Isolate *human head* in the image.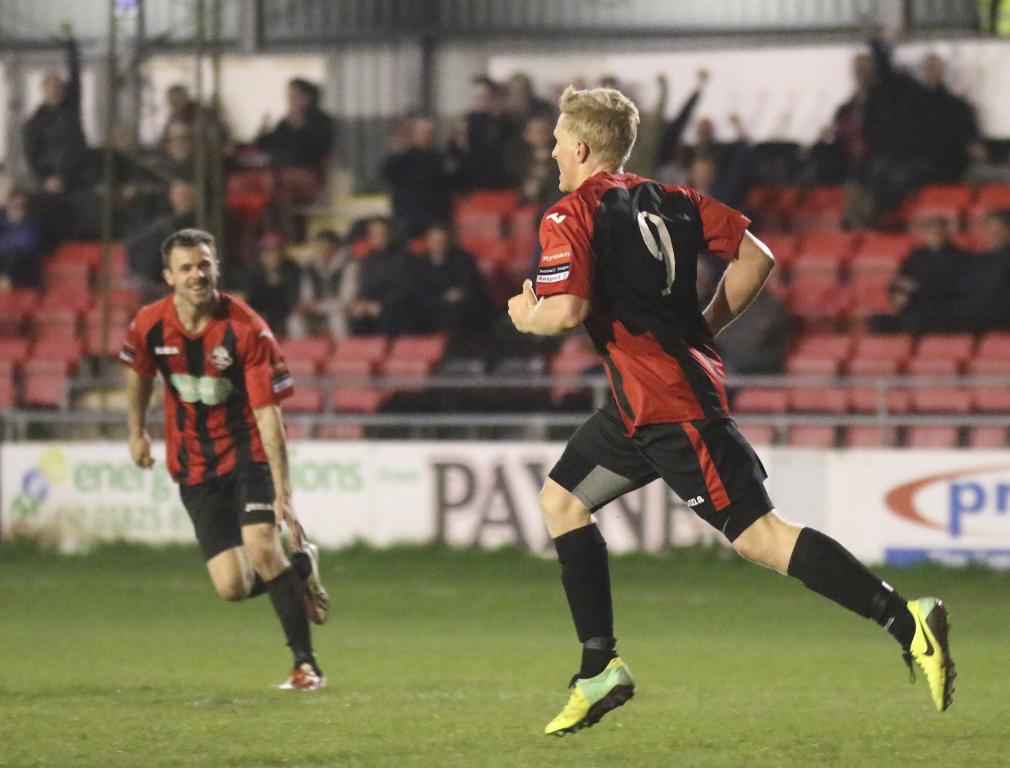
Isolated region: l=314, t=231, r=343, b=262.
